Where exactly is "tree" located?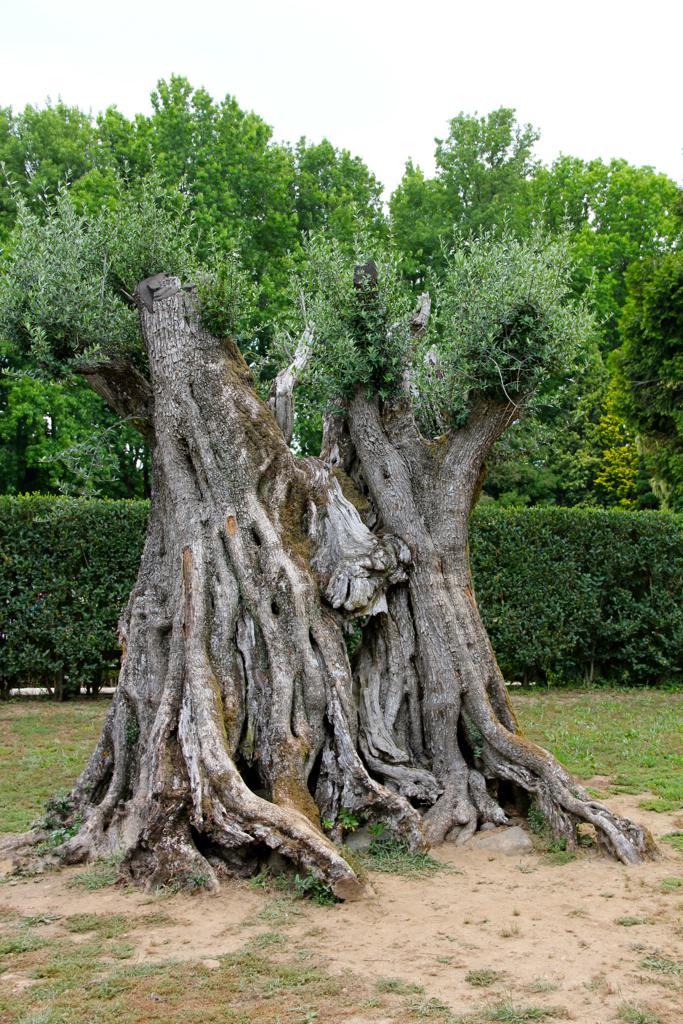
Its bounding box is x1=23 y1=107 x2=636 y2=864.
